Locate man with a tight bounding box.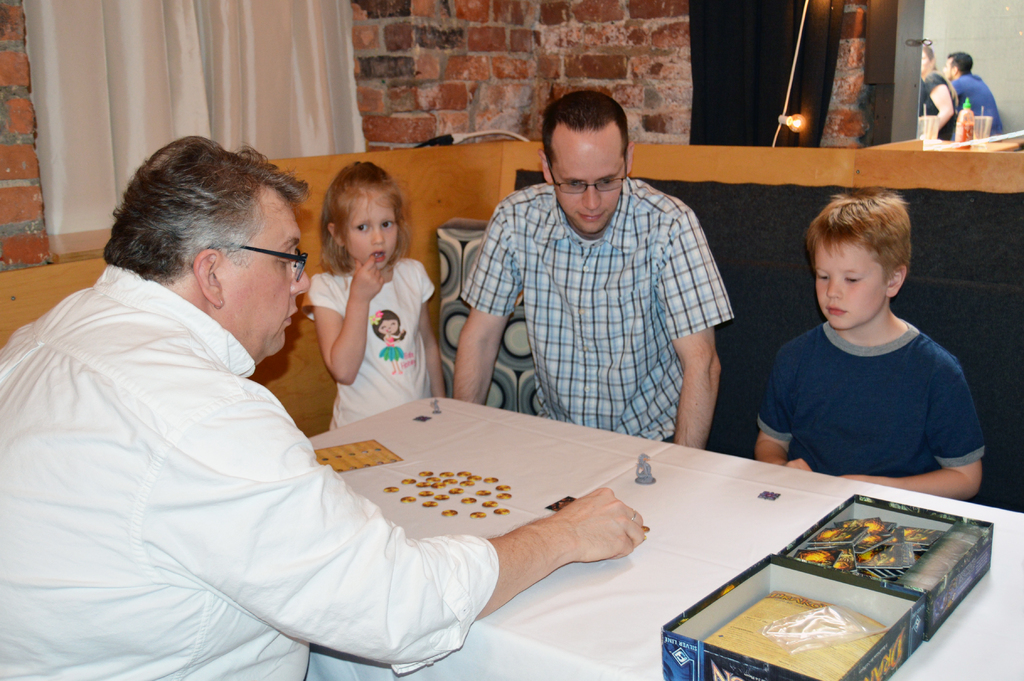
crop(0, 133, 645, 680).
